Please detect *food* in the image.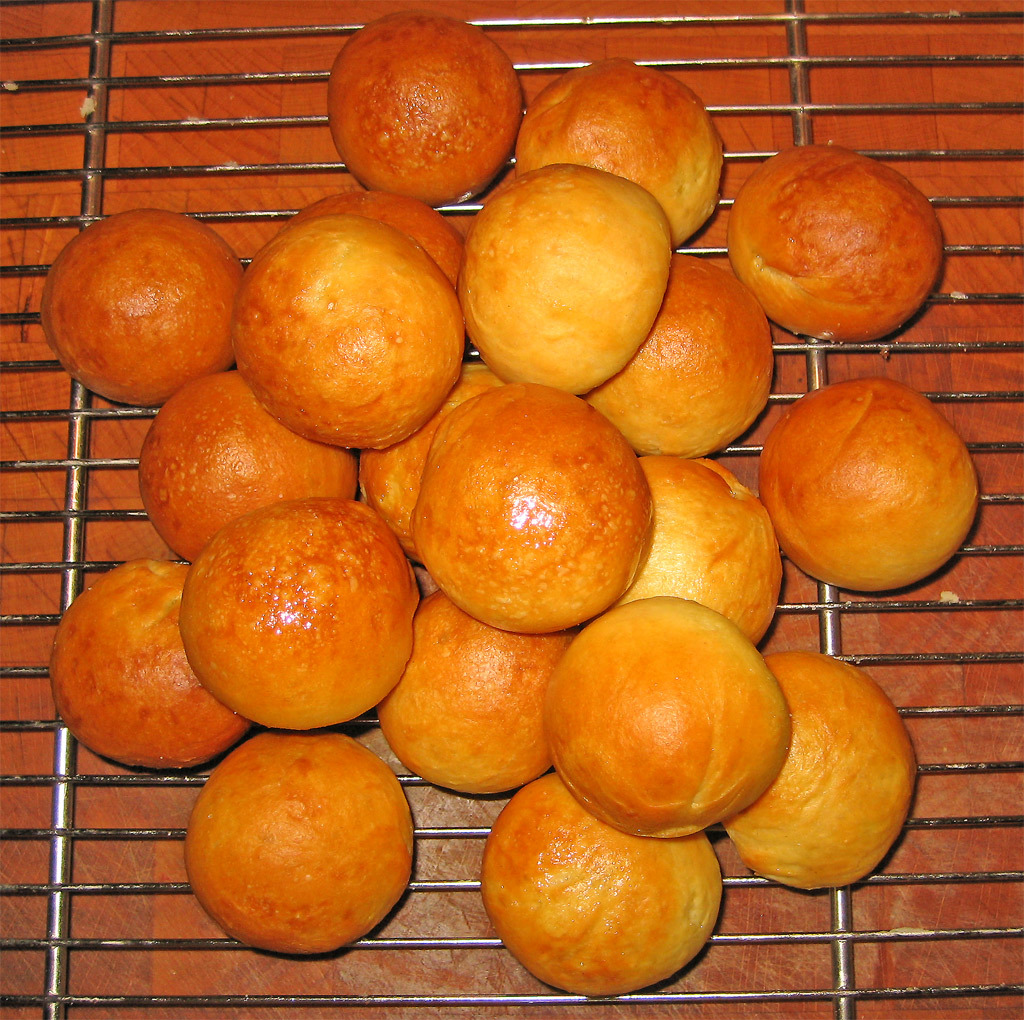
Rect(189, 745, 429, 946).
